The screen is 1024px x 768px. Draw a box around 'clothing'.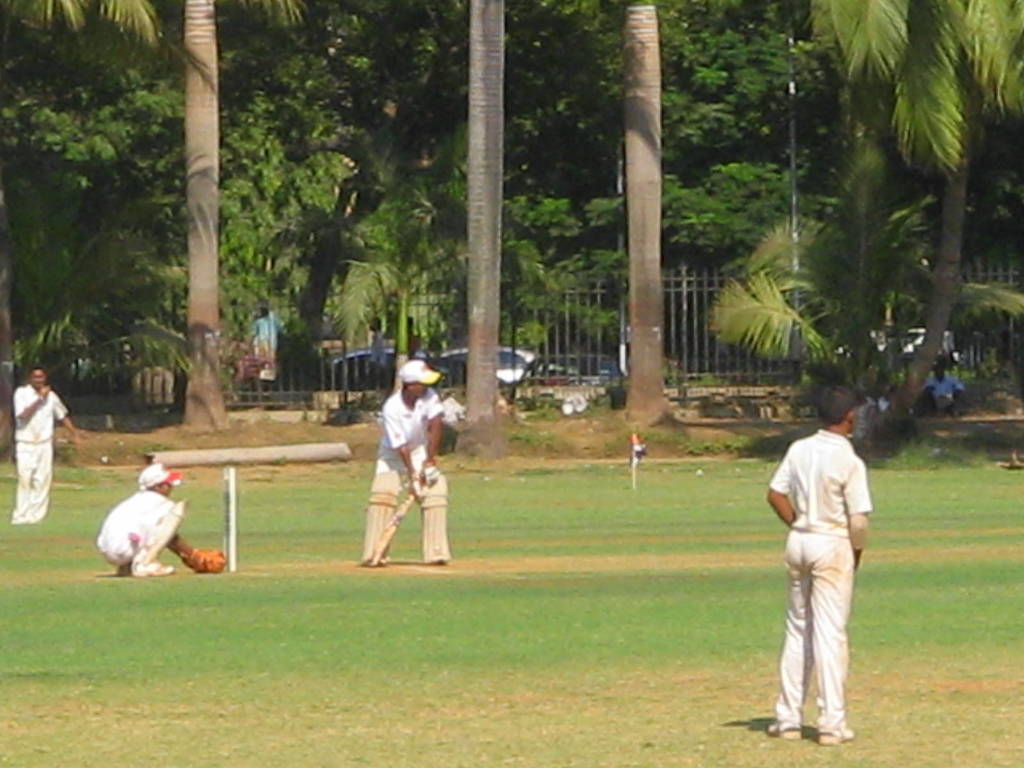
rect(927, 367, 970, 410).
